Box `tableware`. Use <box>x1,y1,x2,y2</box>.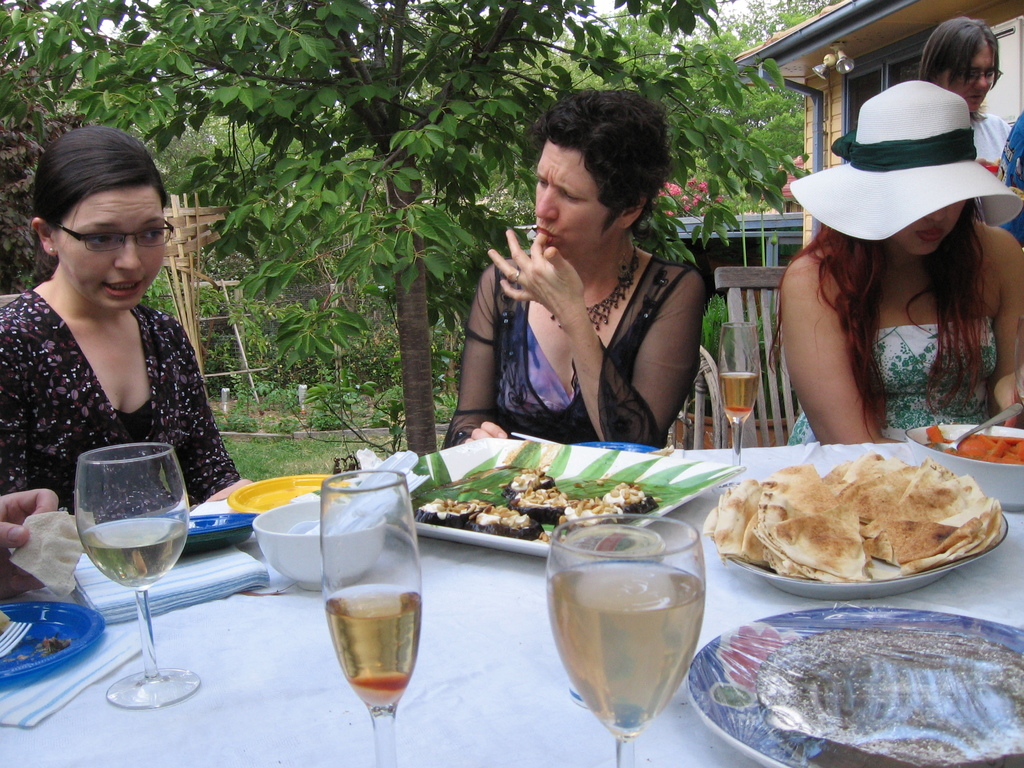
<box>544,531,722,749</box>.
